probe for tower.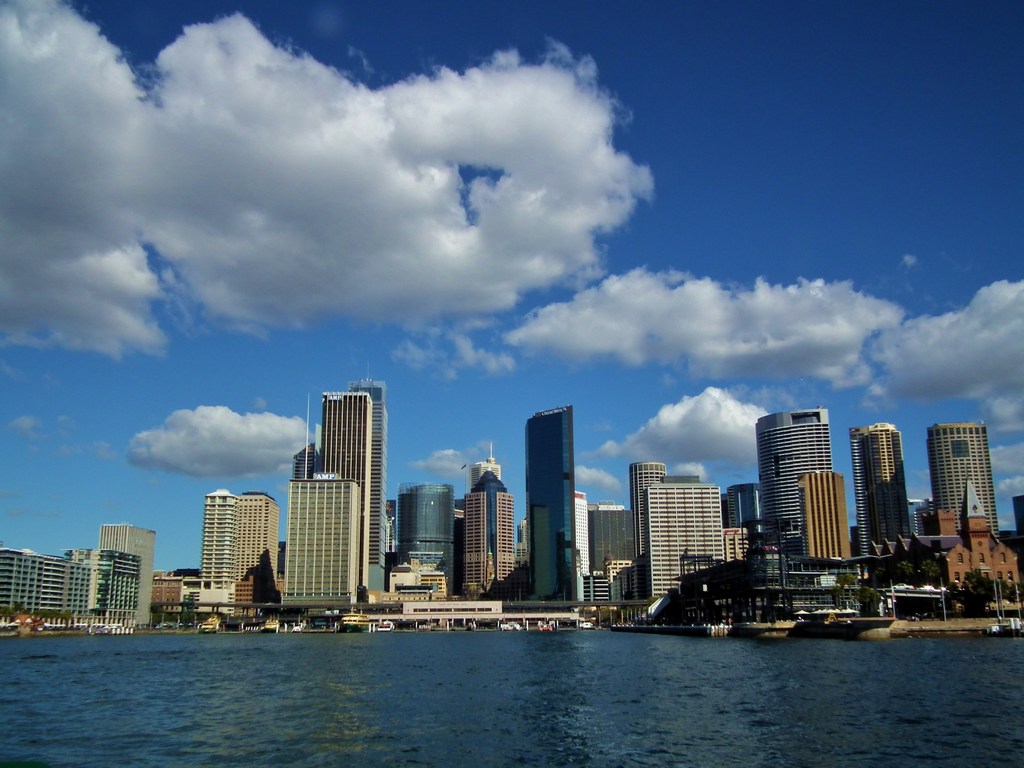
Probe result: bbox=(573, 490, 595, 605).
